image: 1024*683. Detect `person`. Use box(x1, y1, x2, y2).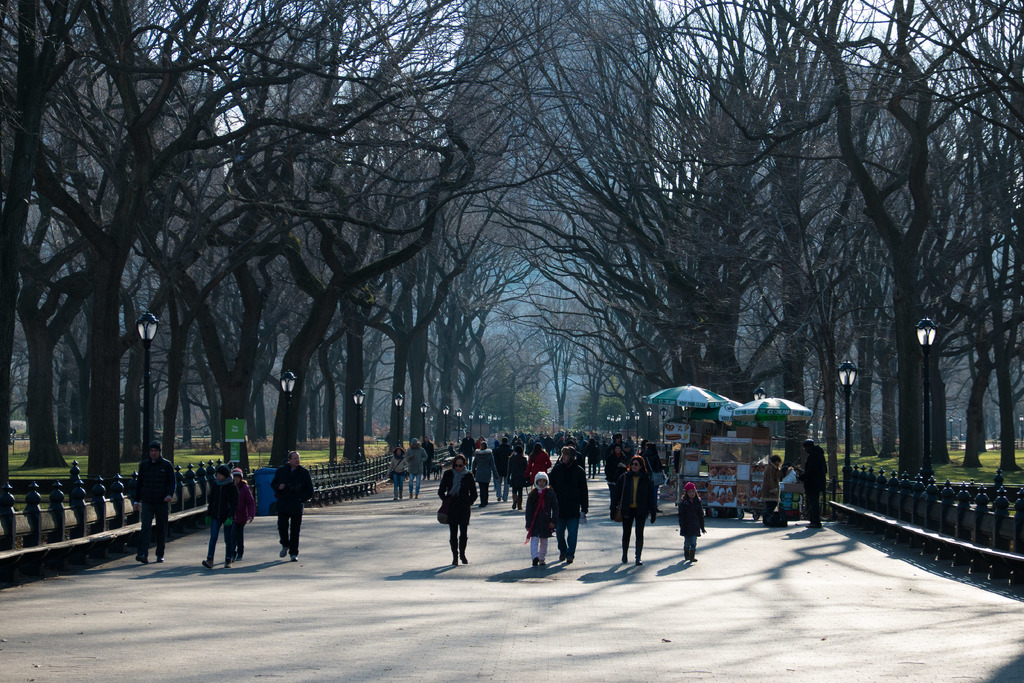
box(200, 465, 242, 570).
